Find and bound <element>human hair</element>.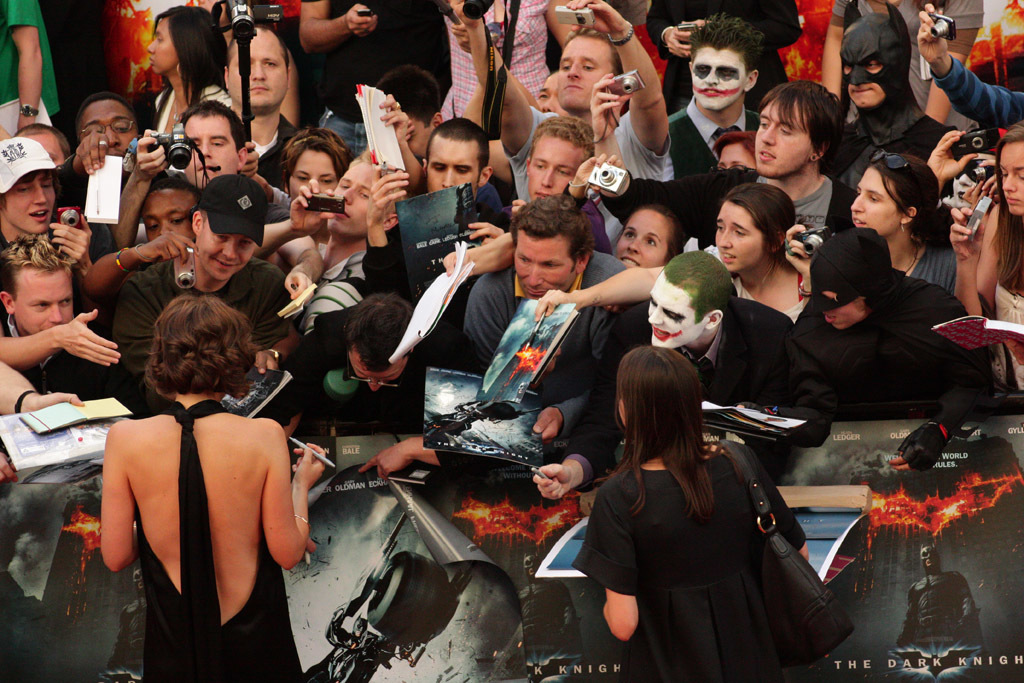
Bound: <region>613, 203, 689, 254</region>.
